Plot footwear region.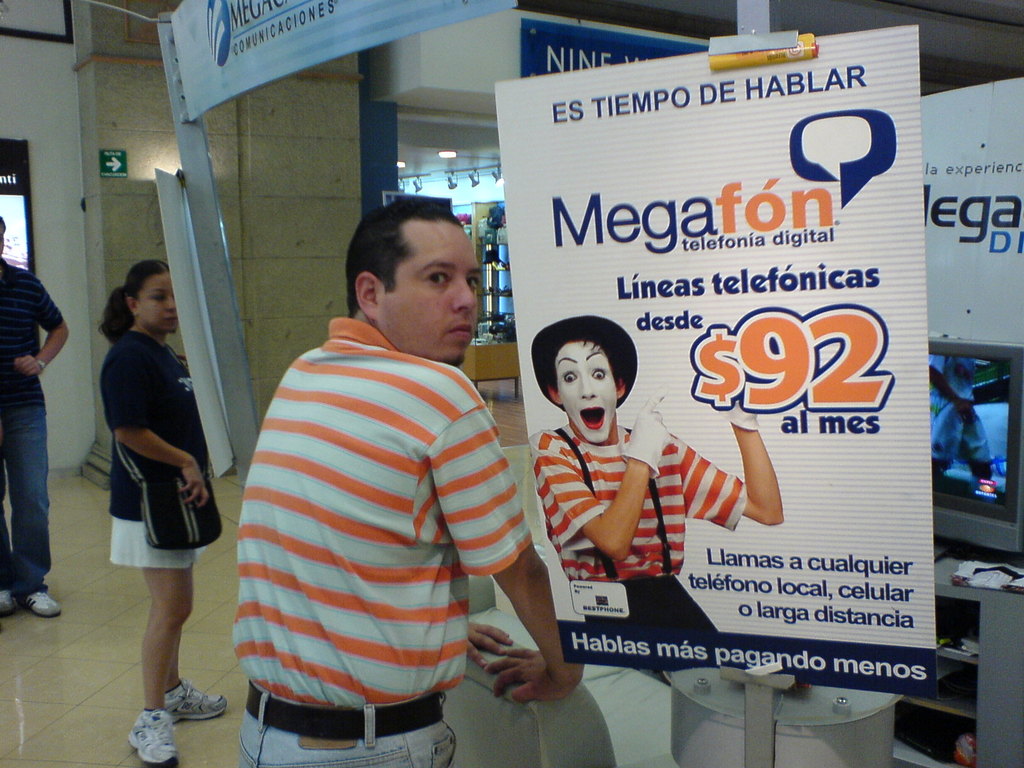
Plotted at box=[26, 591, 65, 616].
